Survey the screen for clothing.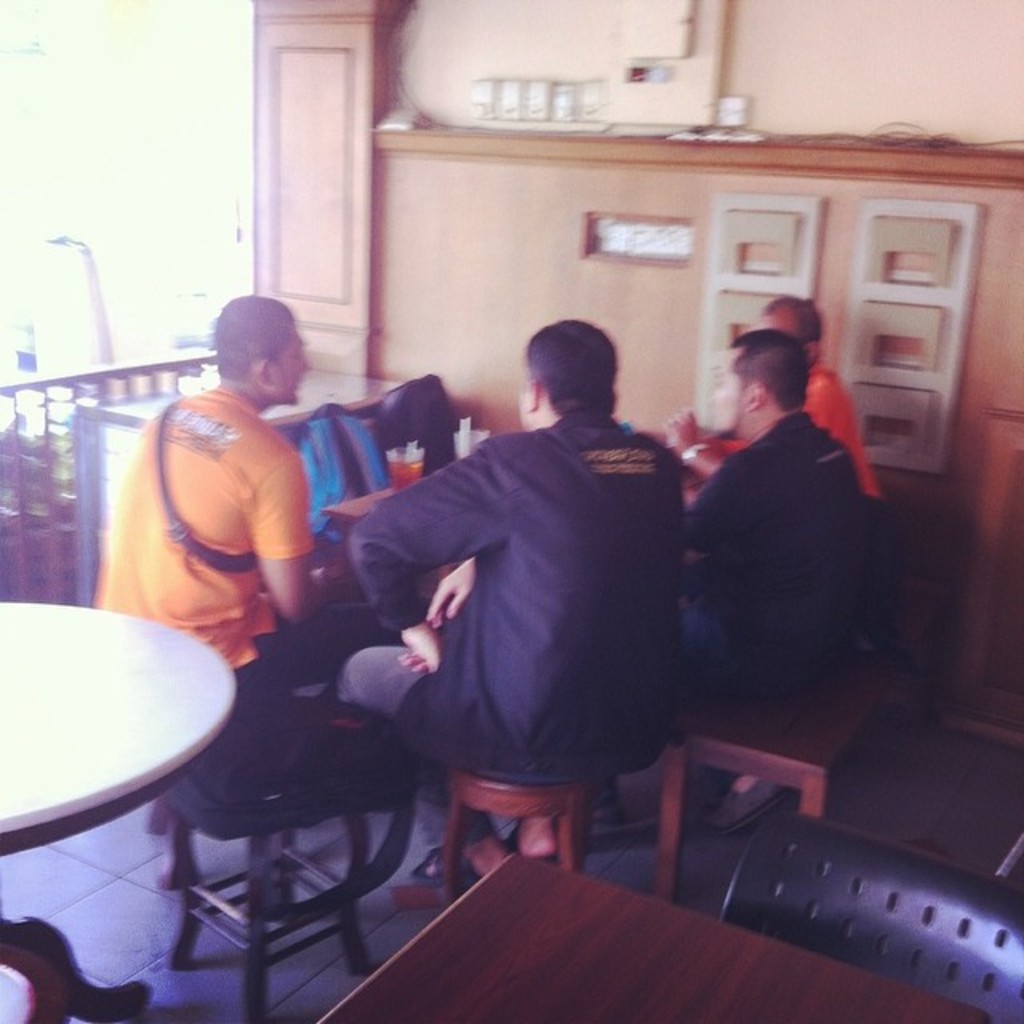
Survey found: (122,394,426,699).
